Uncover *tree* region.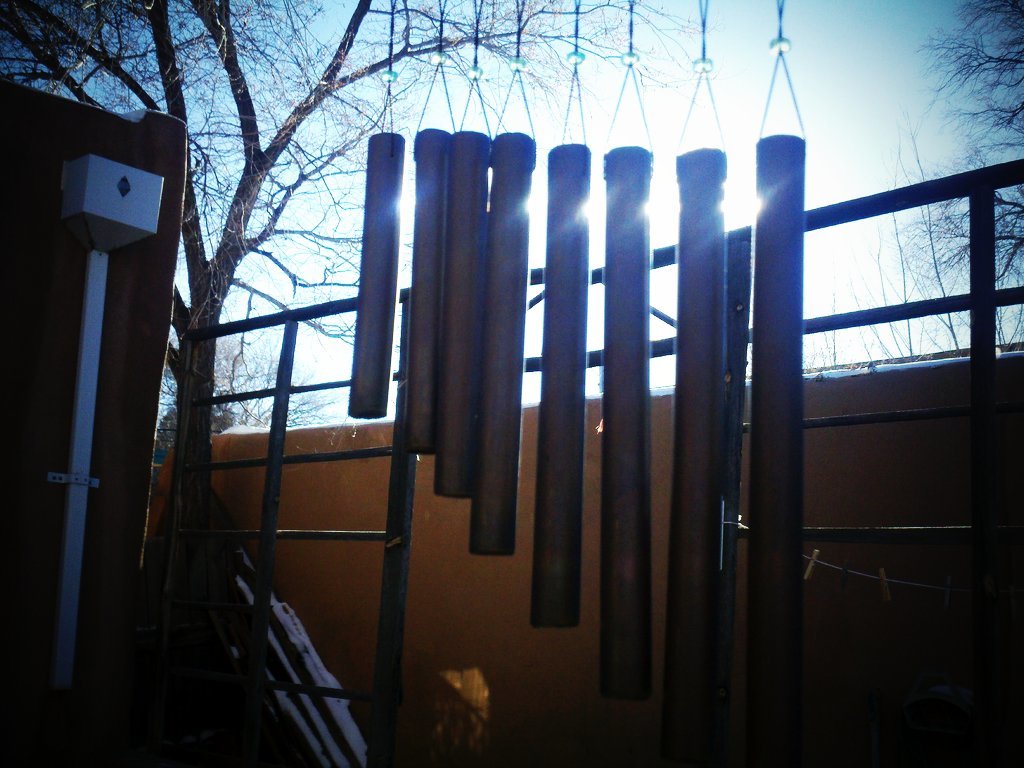
Uncovered: 148:323:343:443.
